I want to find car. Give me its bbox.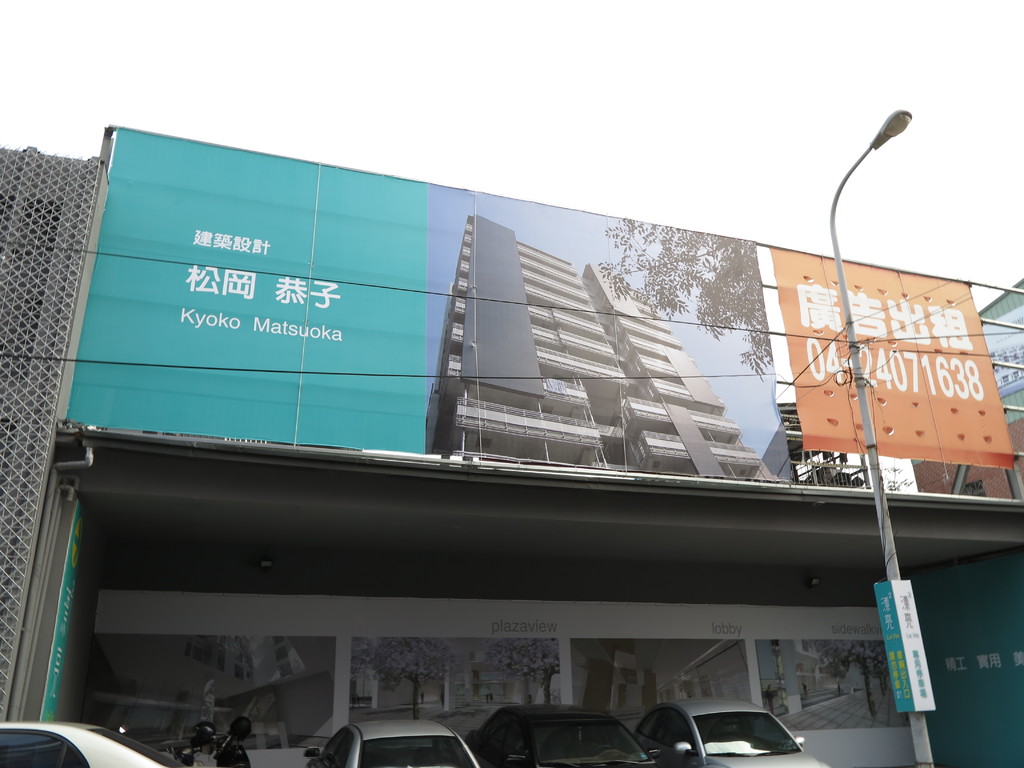
locate(303, 721, 481, 767).
